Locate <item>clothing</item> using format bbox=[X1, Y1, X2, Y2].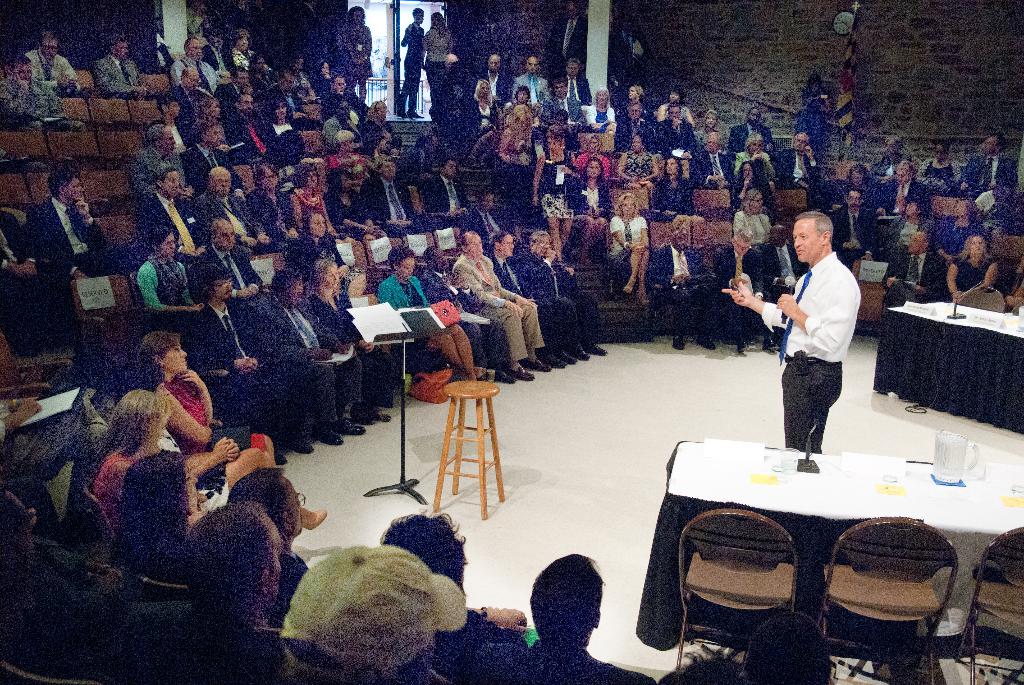
bbox=[530, 644, 644, 684].
